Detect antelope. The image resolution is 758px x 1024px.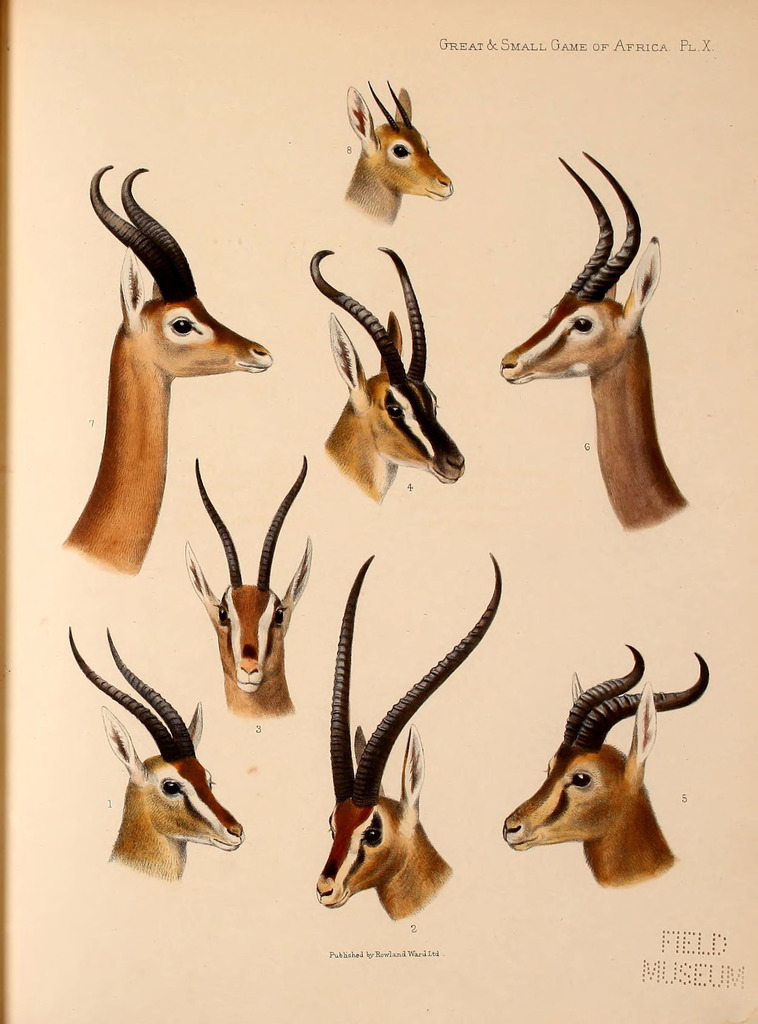
bbox=[313, 552, 504, 923].
